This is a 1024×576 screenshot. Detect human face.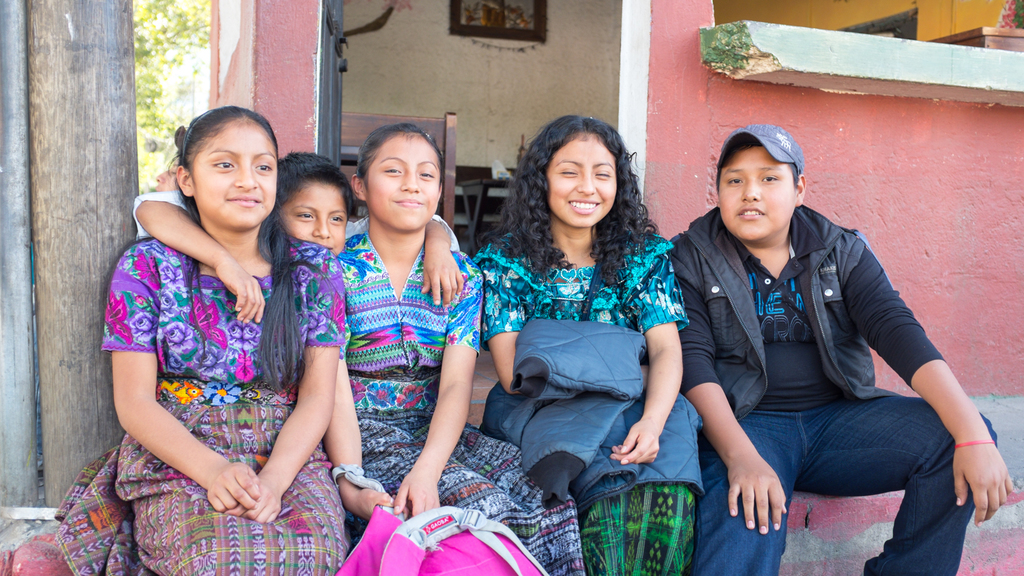
(361,129,442,235).
